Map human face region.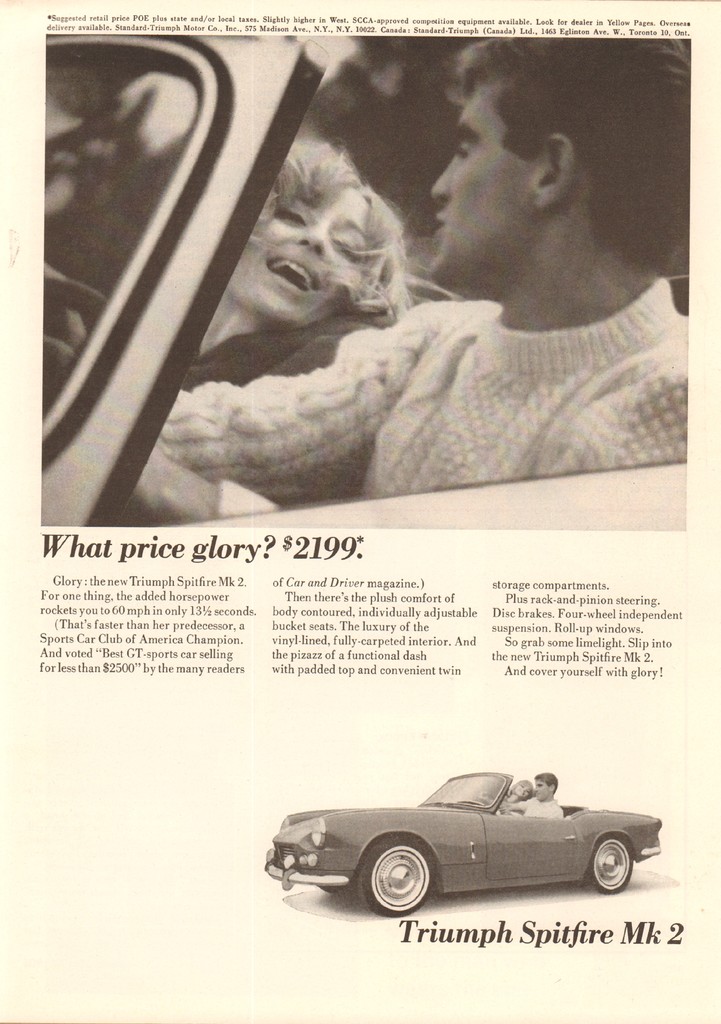
Mapped to box(229, 186, 366, 332).
